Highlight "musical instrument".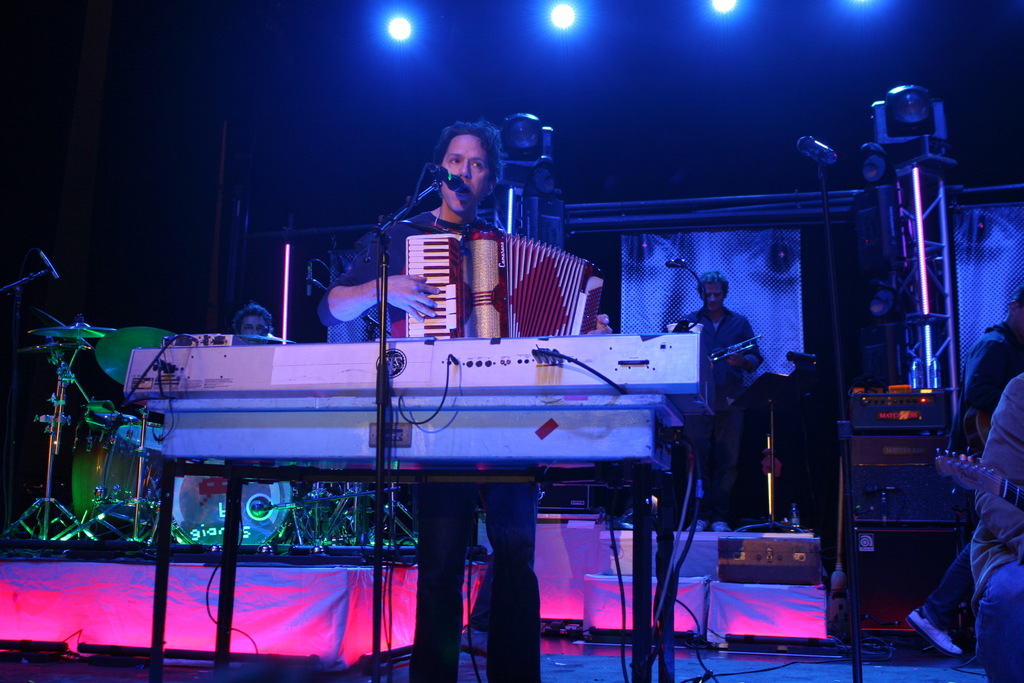
Highlighted region: box(934, 447, 1023, 516).
